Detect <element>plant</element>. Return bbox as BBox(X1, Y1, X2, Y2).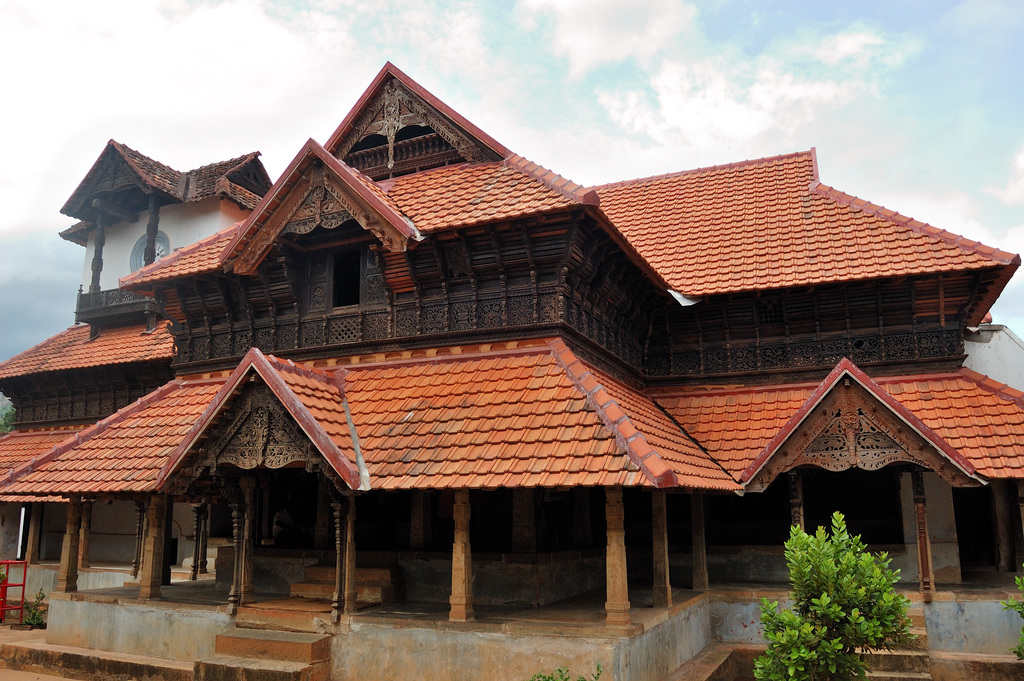
BBox(779, 500, 936, 660).
